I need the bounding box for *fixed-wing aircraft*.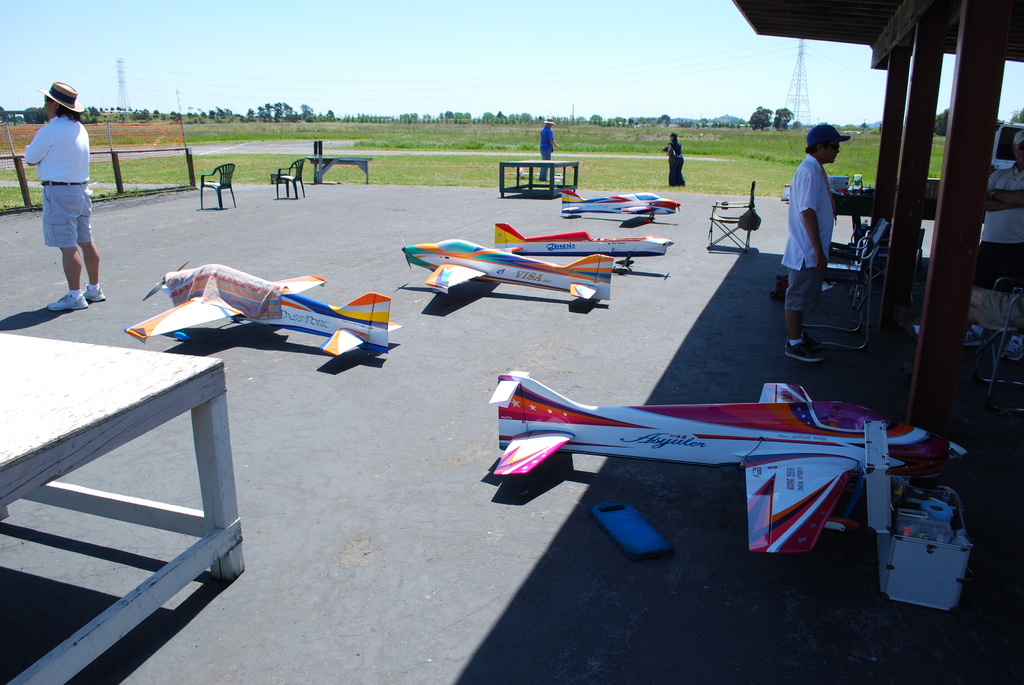
Here it is: locate(123, 260, 406, 356).
